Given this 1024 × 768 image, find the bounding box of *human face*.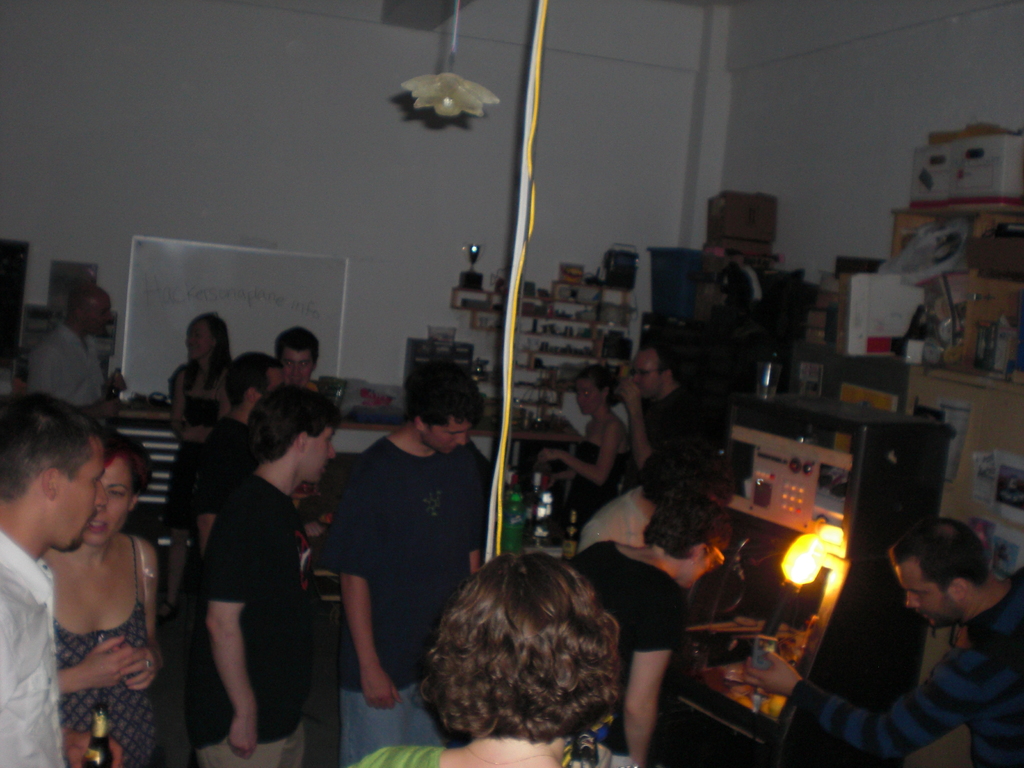
x1=636 y1=352 x2=664 y2=403.
